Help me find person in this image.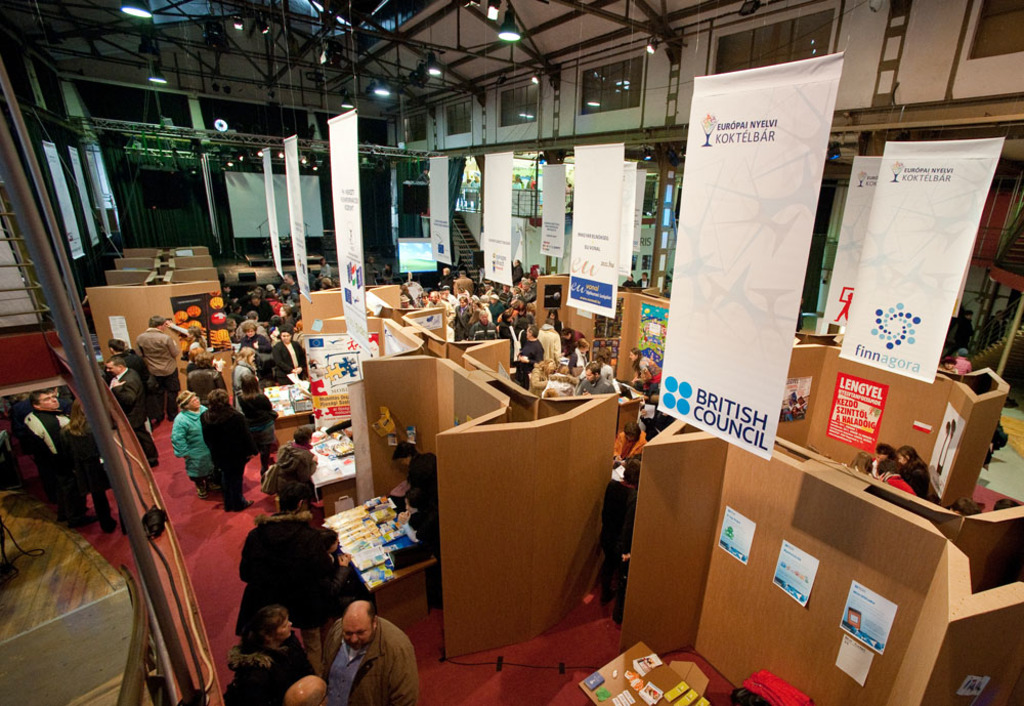
Found it: Rect(628, 347, 659, 401).
